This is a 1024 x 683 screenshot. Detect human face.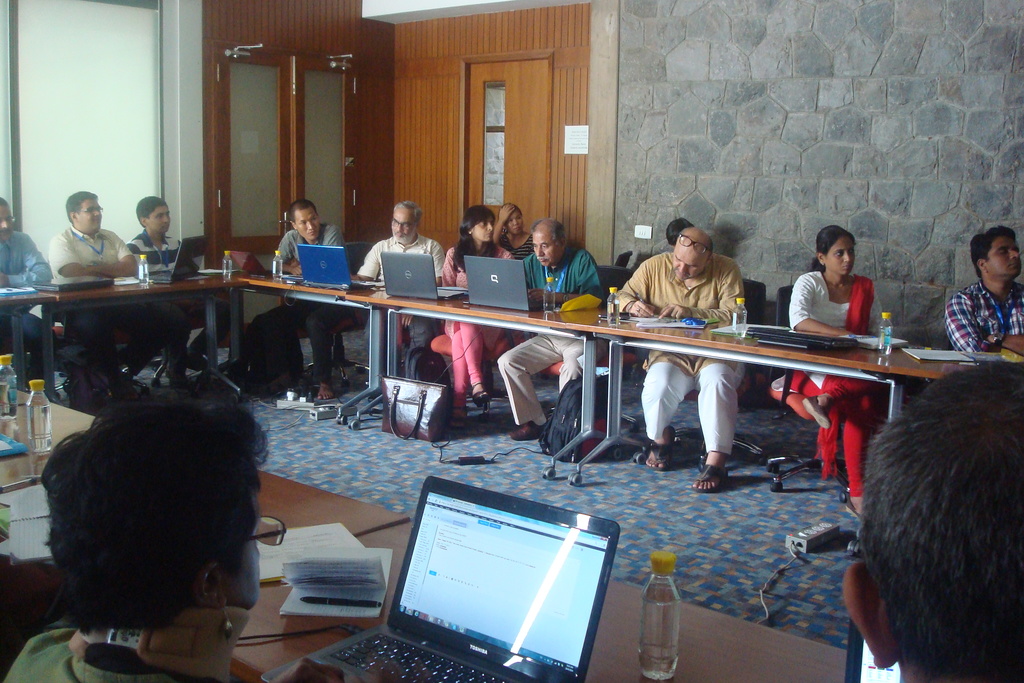
crop(214, 525, 261, 605).
